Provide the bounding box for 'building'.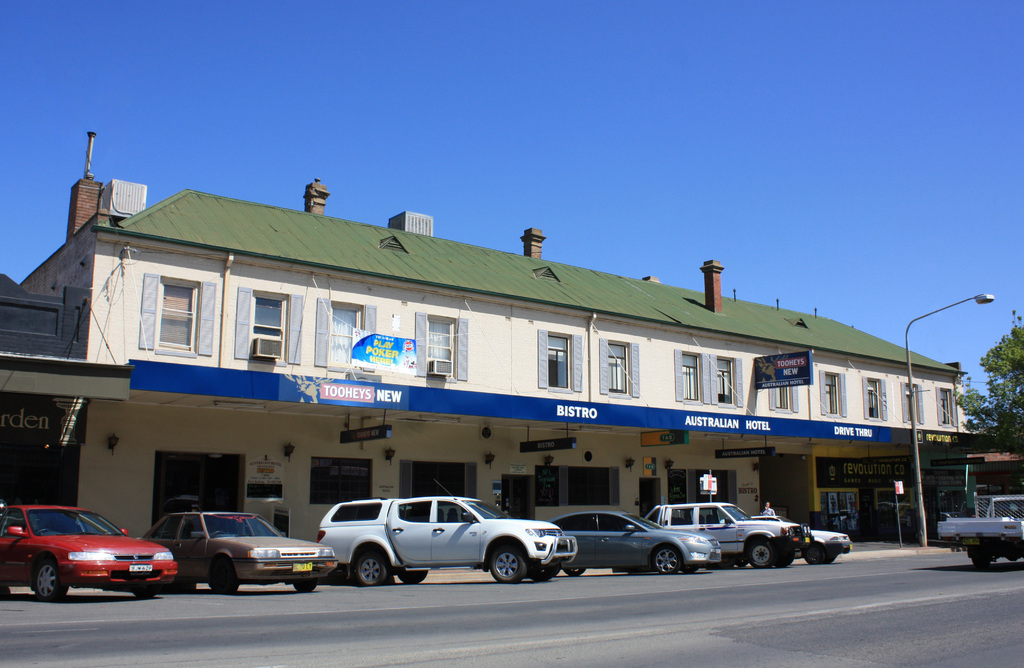
l=970, t=425, r=1023, b=516.
